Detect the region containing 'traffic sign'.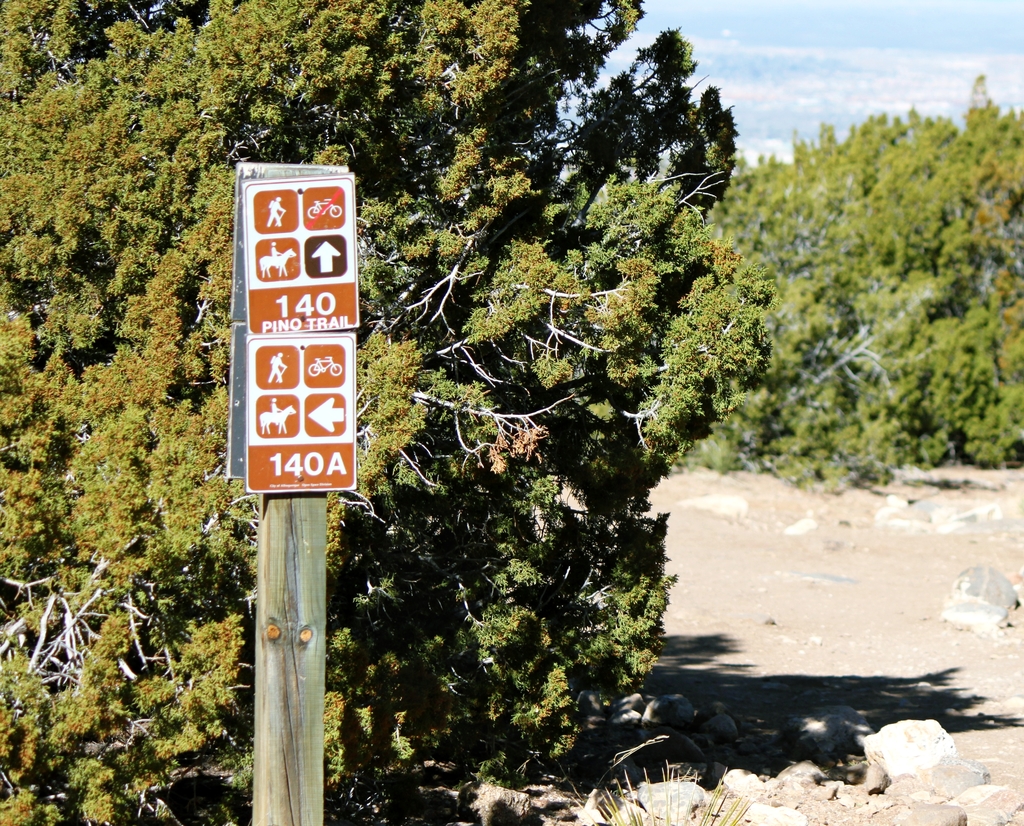
<box>243,173,362,495</box>.
